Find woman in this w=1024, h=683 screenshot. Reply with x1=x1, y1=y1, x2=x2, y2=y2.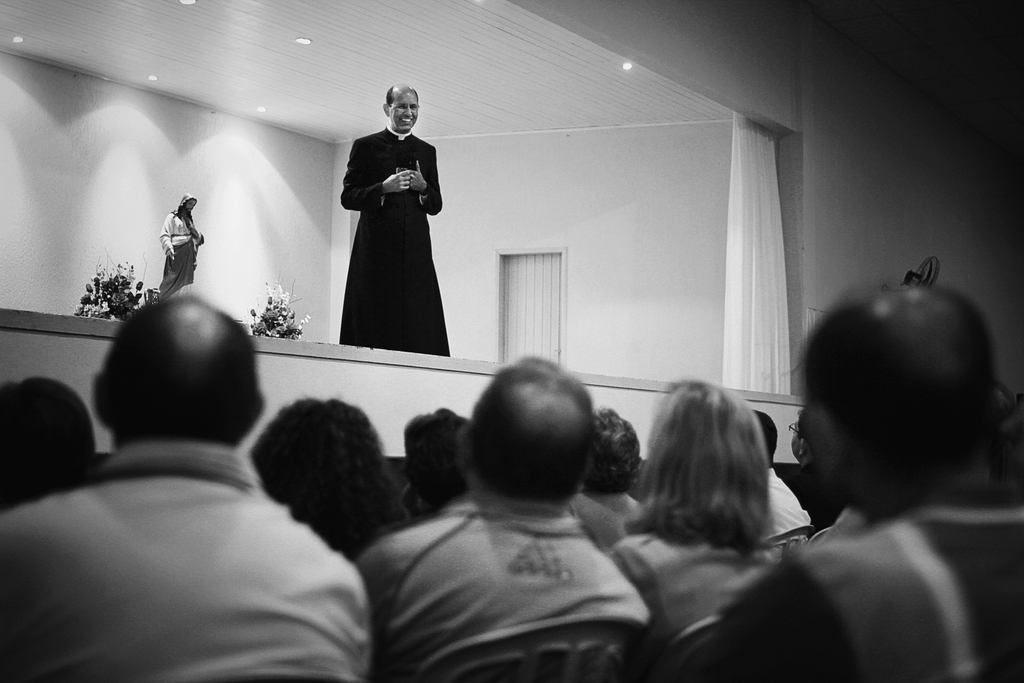
x1=616, y1=376, x2=823, y2=589.
